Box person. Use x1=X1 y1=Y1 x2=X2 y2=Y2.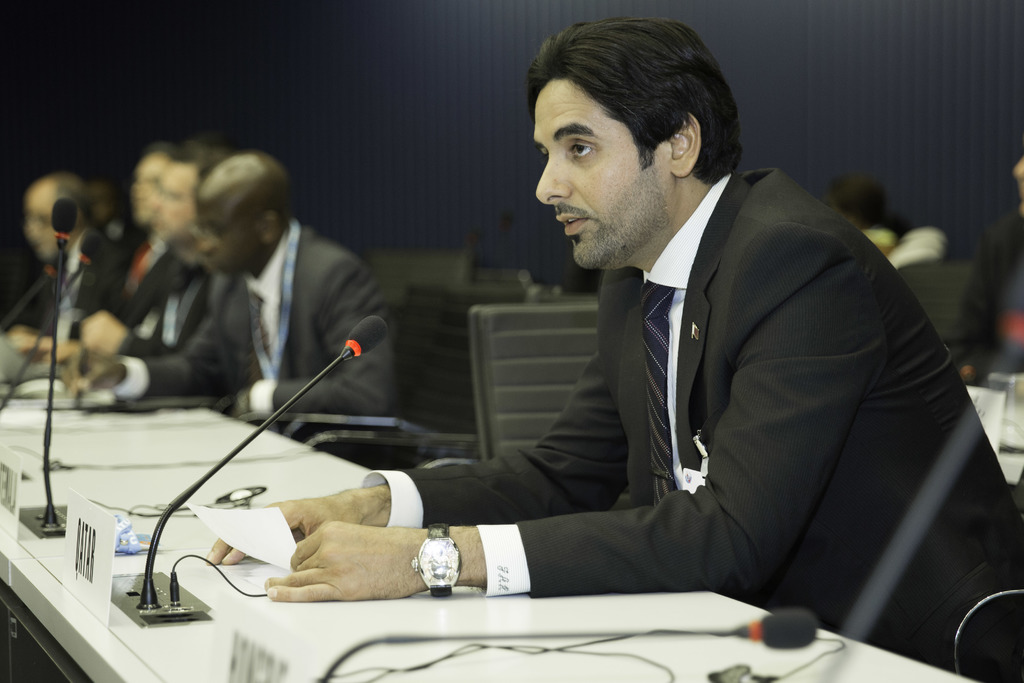
x1=2 y1=173 x2=112 y2=349.
